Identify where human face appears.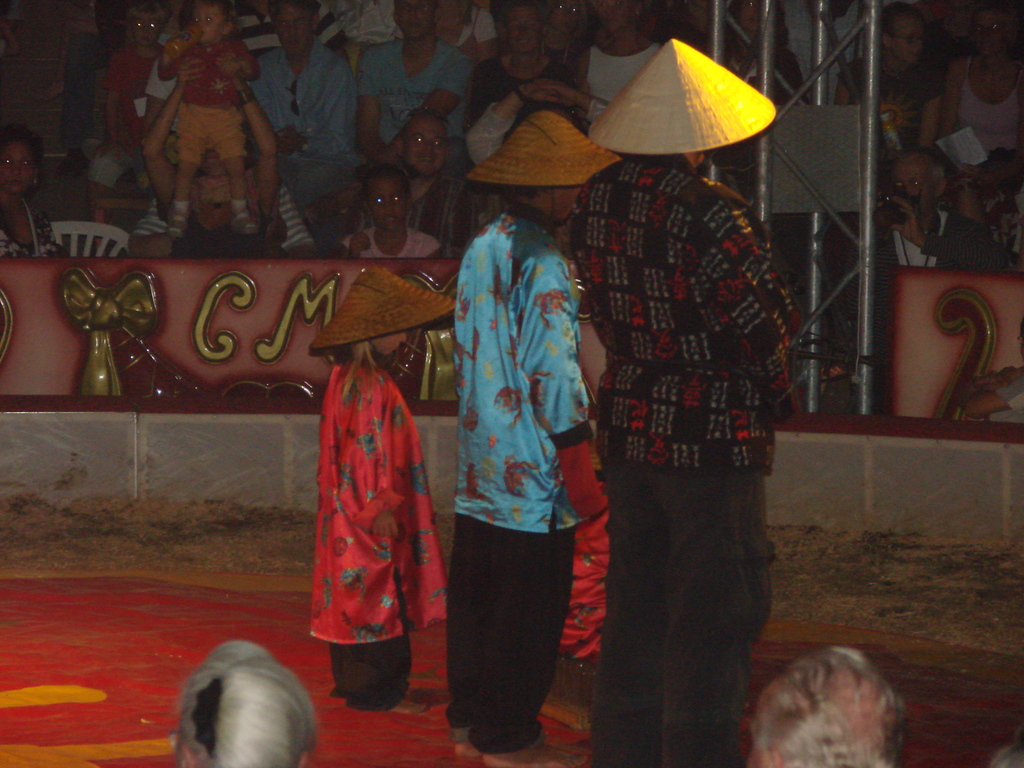
Appears at {"left": 883, "top": 0, "right": 928, "bottom": 58}.
